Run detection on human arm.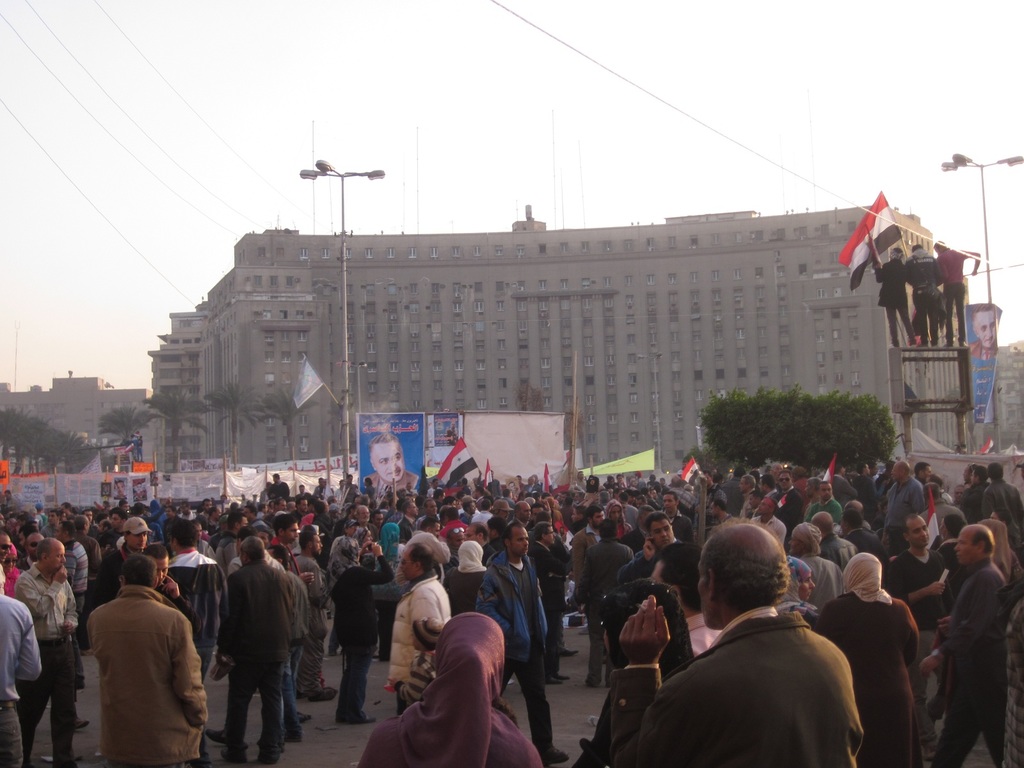
Result: x1=521 y1=484 x2=529 y2=491.
